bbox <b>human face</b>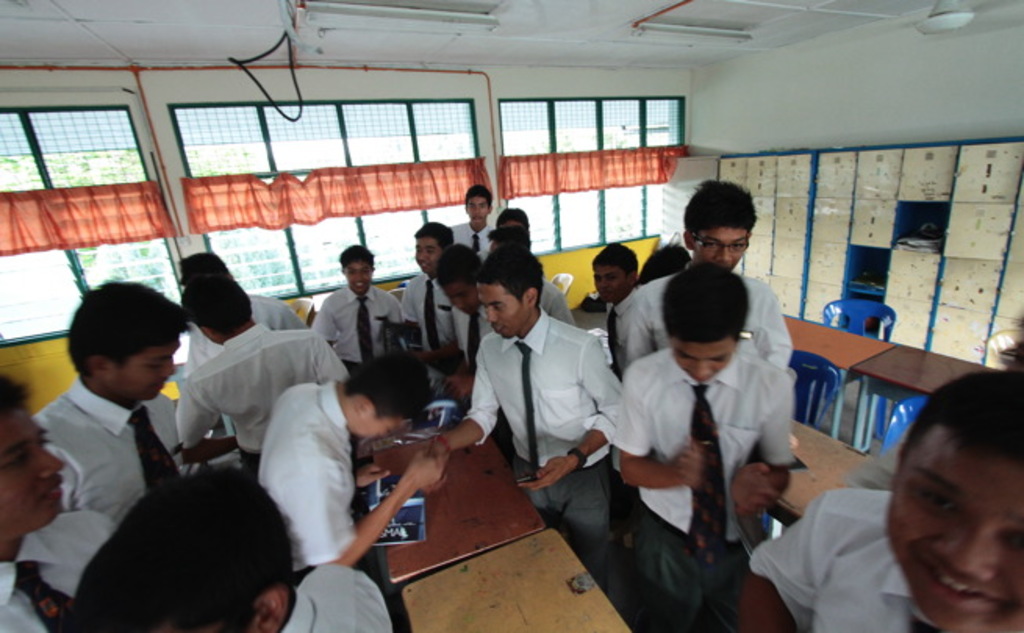
detection(691, 225, 750, 267)
